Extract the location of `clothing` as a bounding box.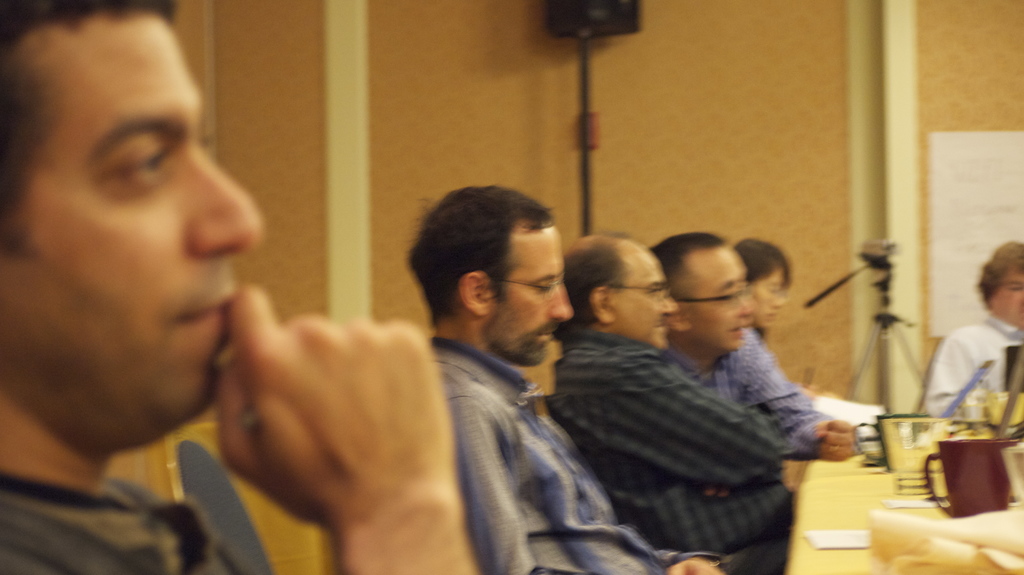
bbox=[921, 317, 1014, 411].
